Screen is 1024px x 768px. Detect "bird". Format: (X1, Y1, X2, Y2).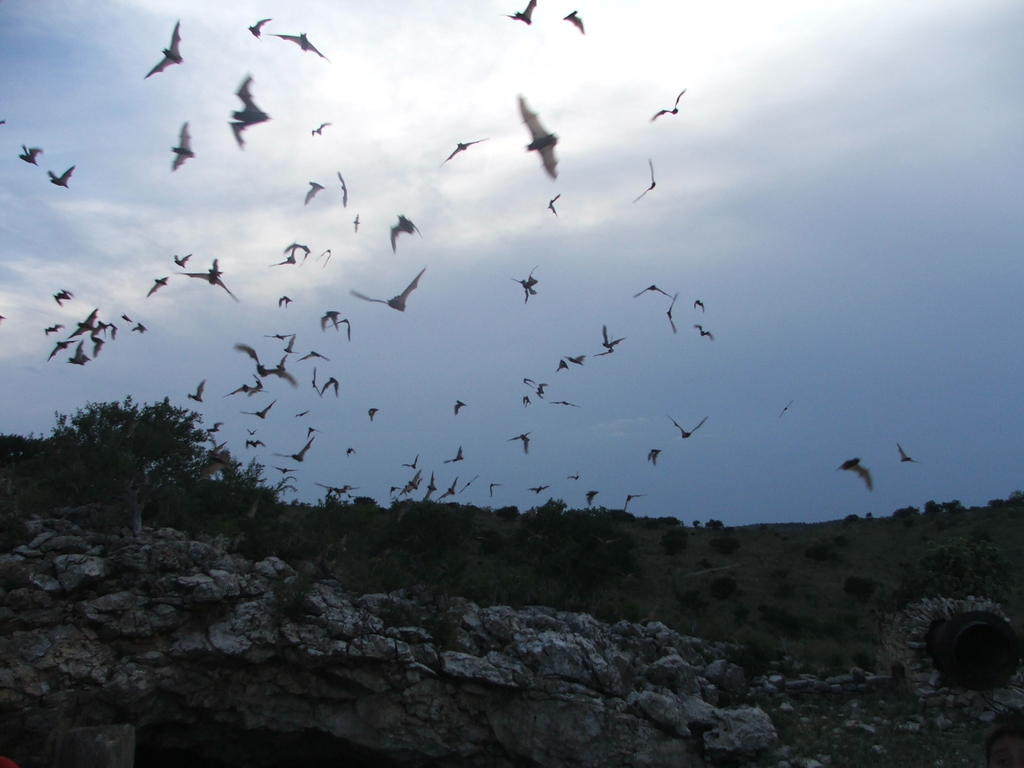
(323, 372, 342, 397).
